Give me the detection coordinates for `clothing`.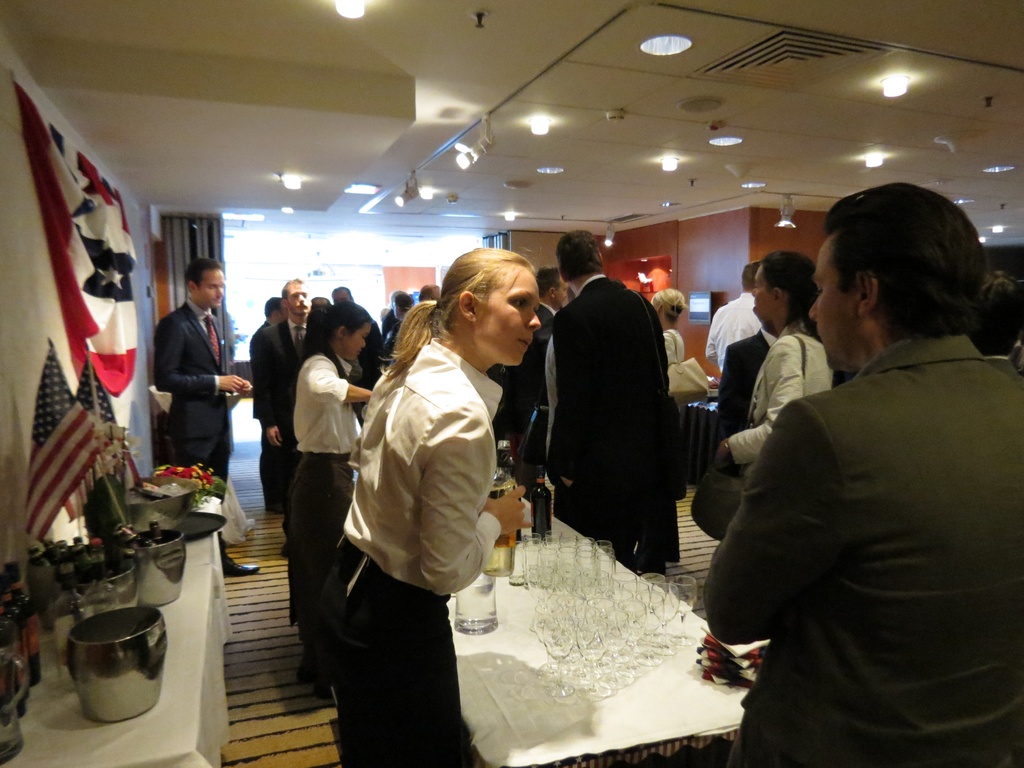
left=504, top=290, right=566, bottom=491.
